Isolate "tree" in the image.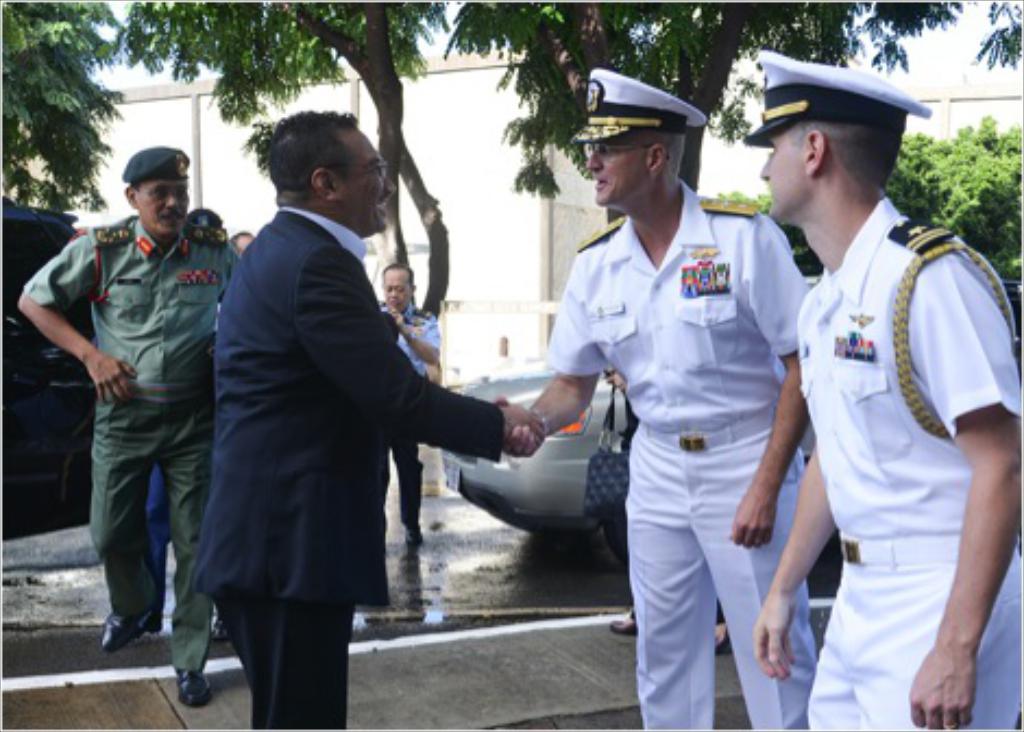
Isolated region: region(0, 0, 120, 216).
